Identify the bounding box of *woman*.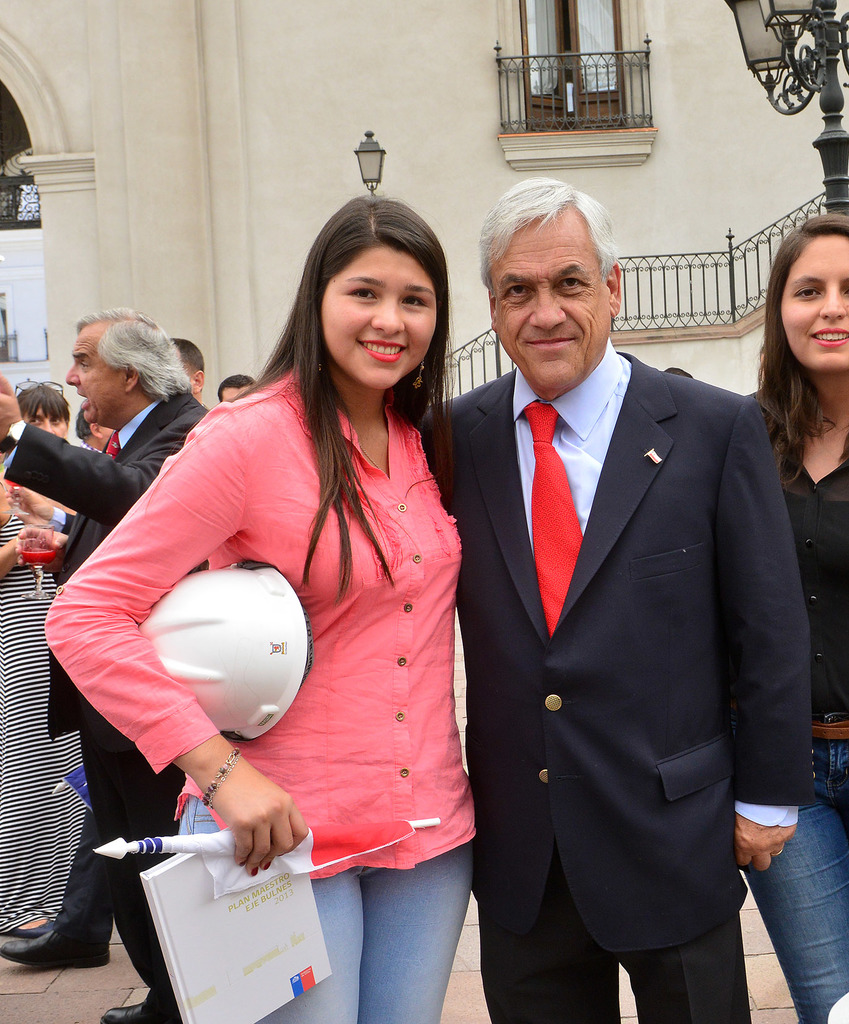
locate(77, 214, 499, 1011).
